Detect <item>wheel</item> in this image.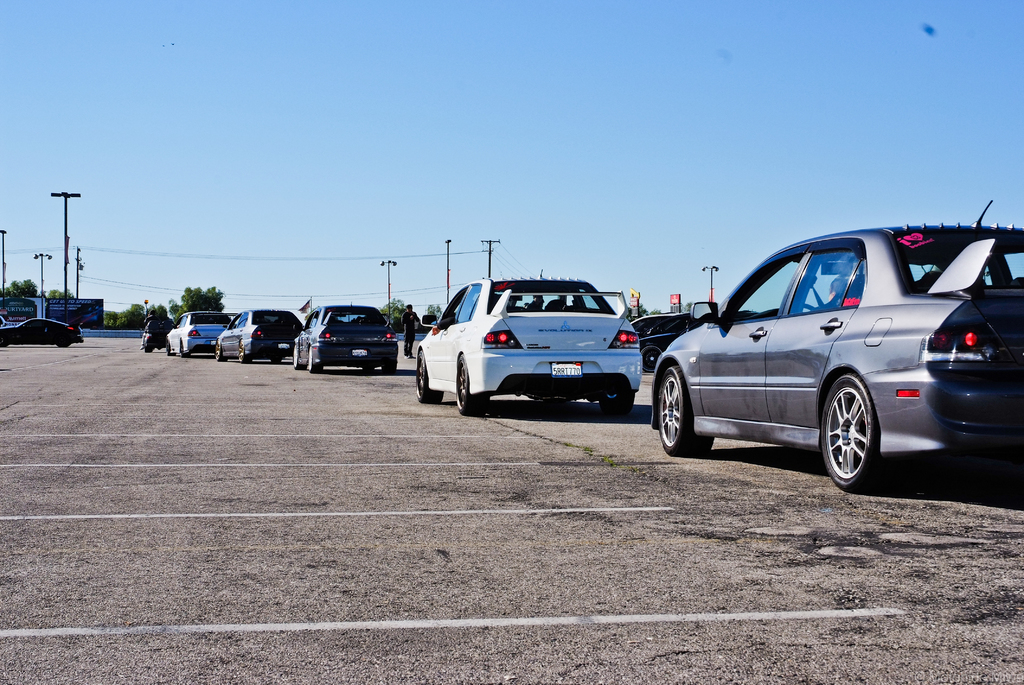
Detection: (x1=380, y1=360, x2=397, y2=373).
